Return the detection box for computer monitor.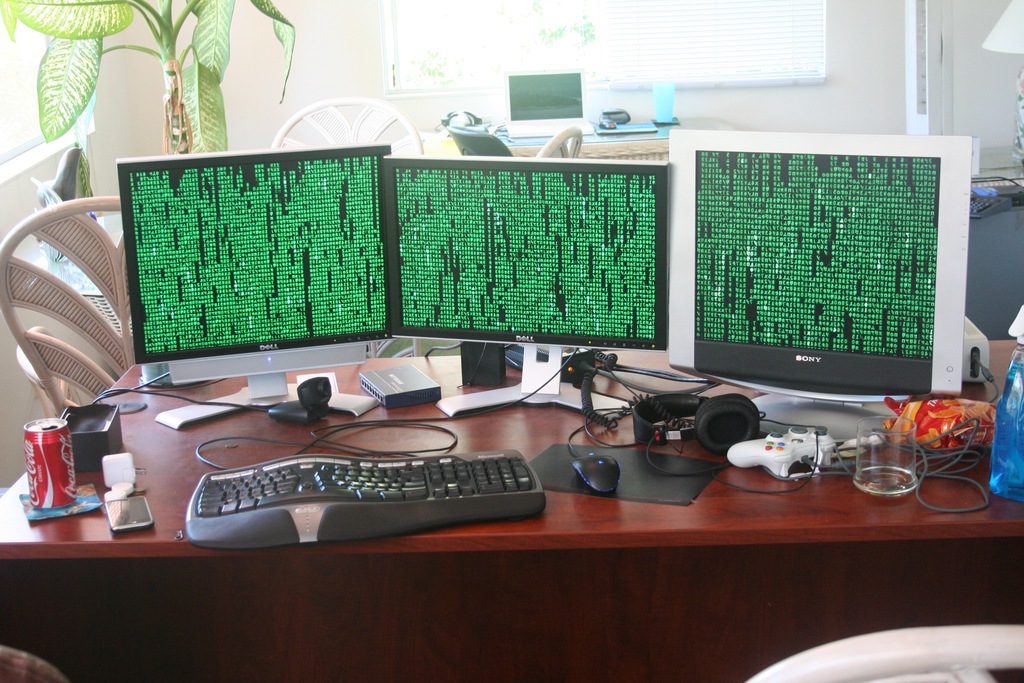
left=664, top=143, right=982, bottom=438.
